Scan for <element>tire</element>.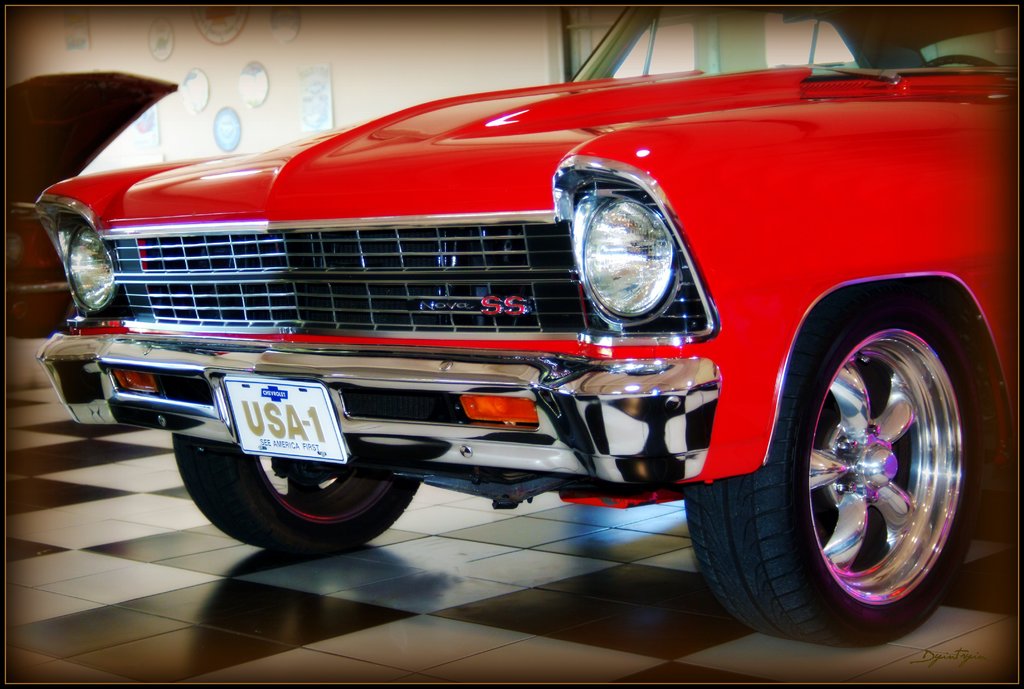
Scan result: region(687, 292, 995, 636).
